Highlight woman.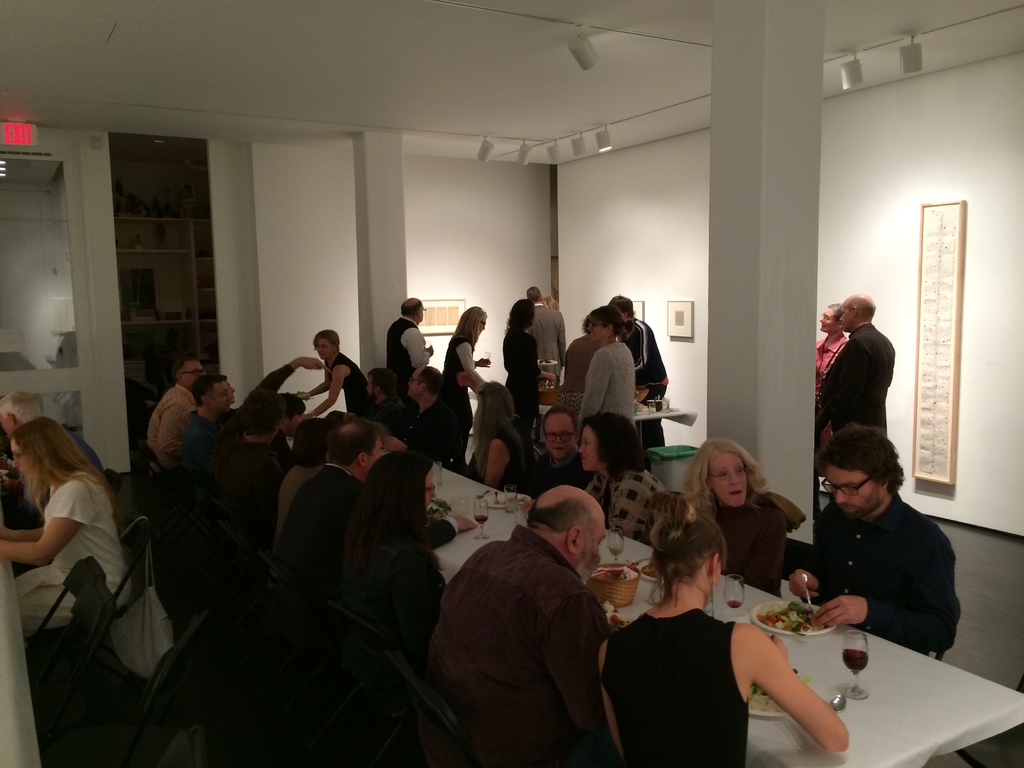
Highlighted region: crop(261, 413, 343, 568).
